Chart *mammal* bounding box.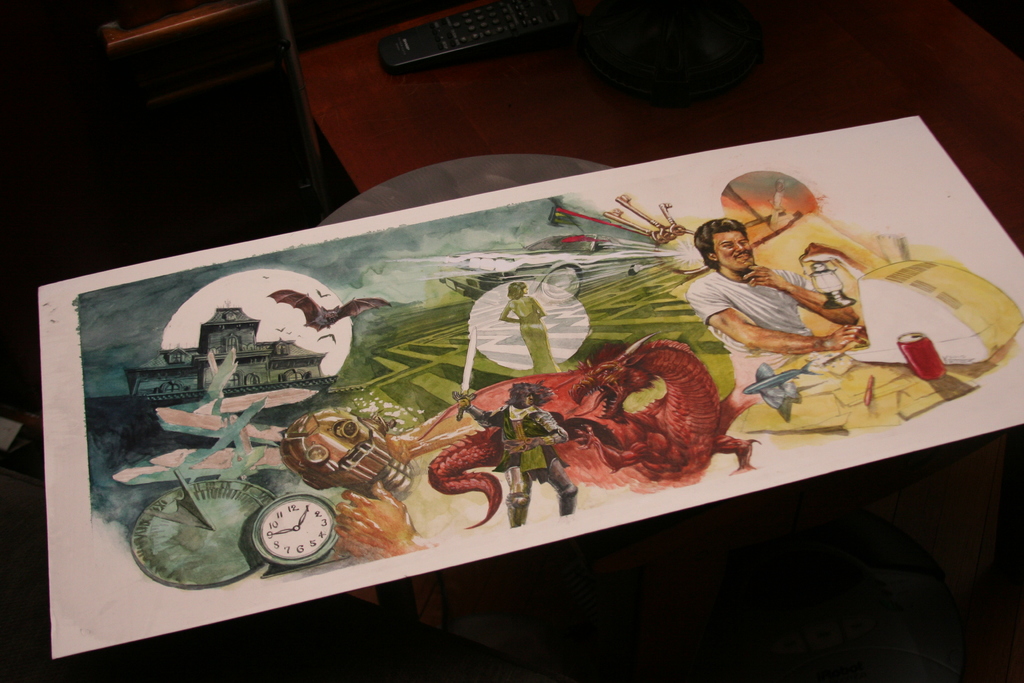
Charted: box(710, 210, 846, 411).
